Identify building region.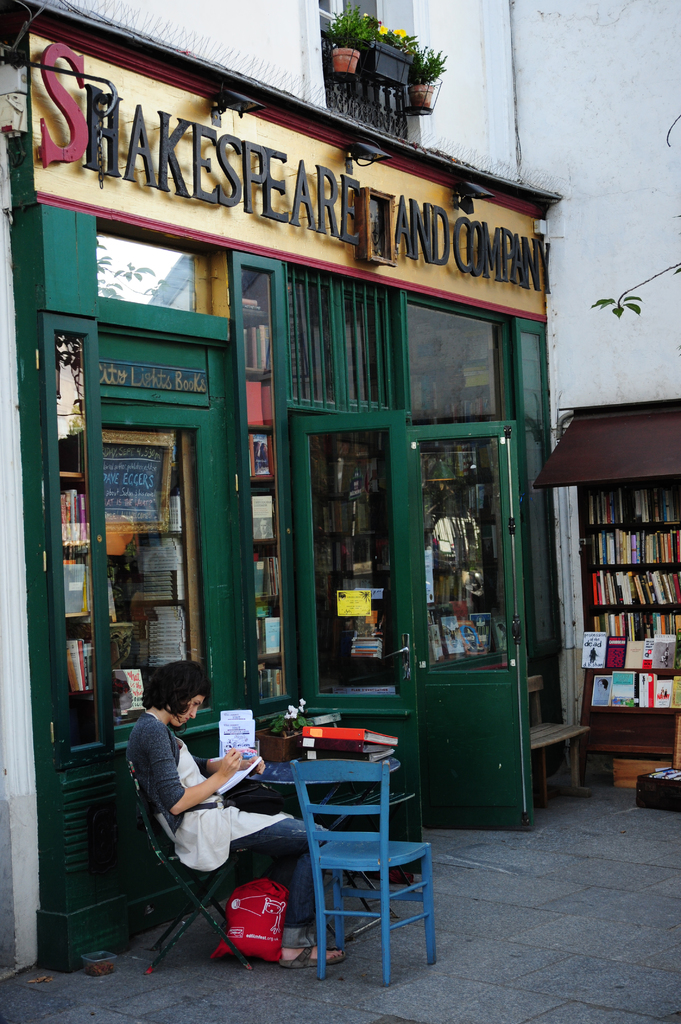
Region: 0,0,680,979.
